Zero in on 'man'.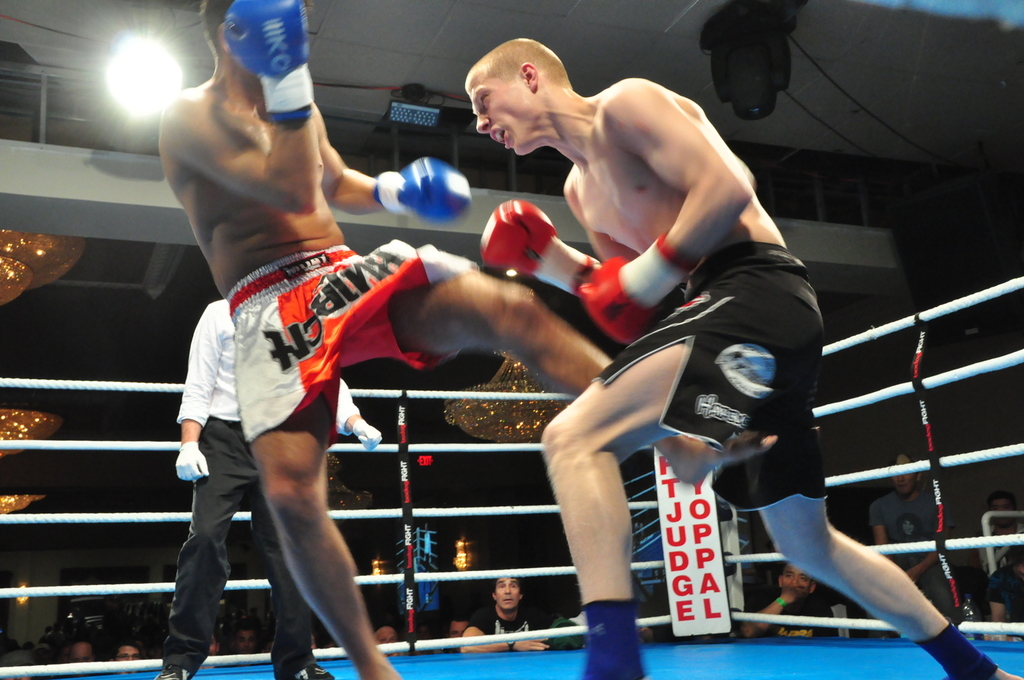
Zeroed in: Rect(66, 631, 97, 664).
